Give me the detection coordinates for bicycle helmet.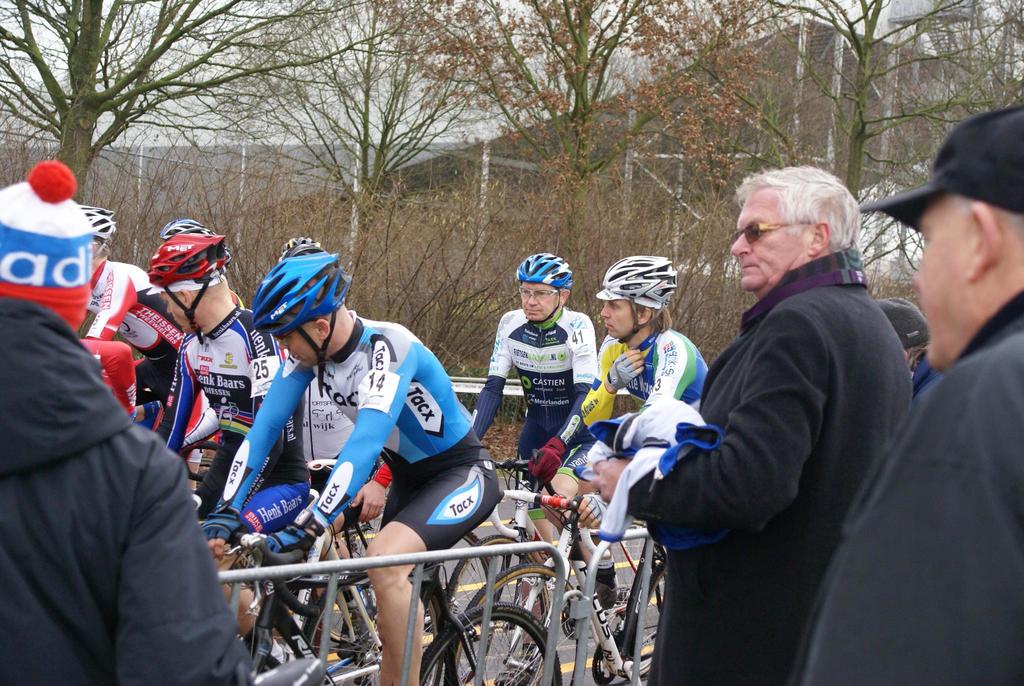
{"left": 253, "top": 249, "right": 345, "bottom": 389}.
